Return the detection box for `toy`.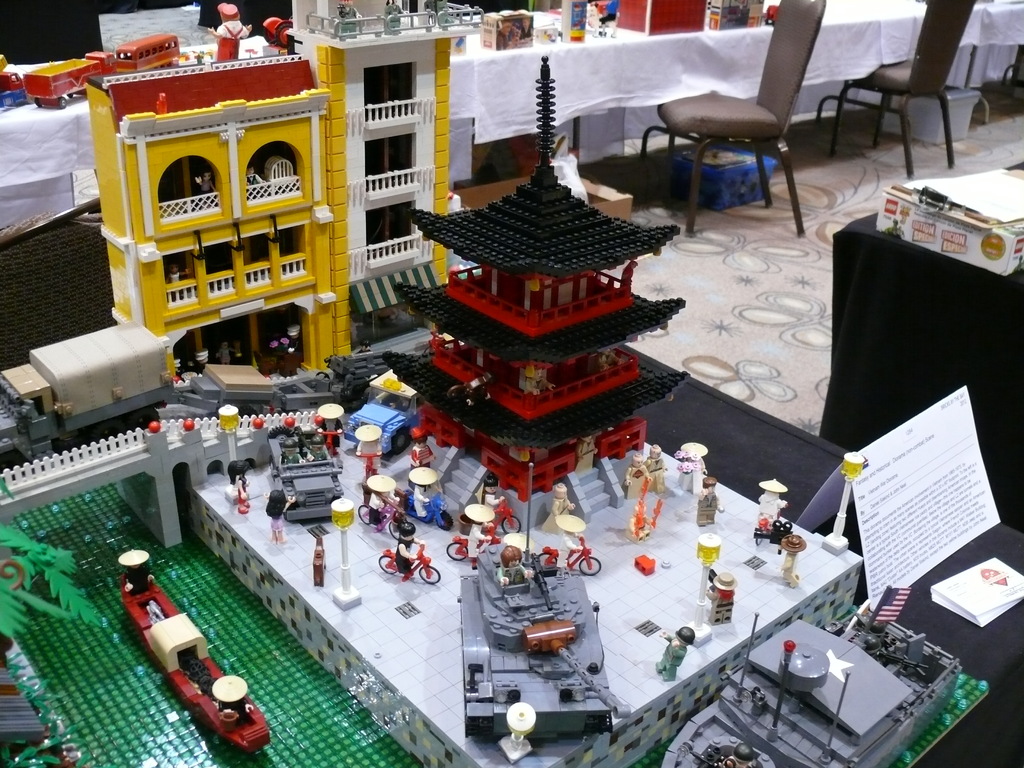
box=[378, 522, 444, 583].
